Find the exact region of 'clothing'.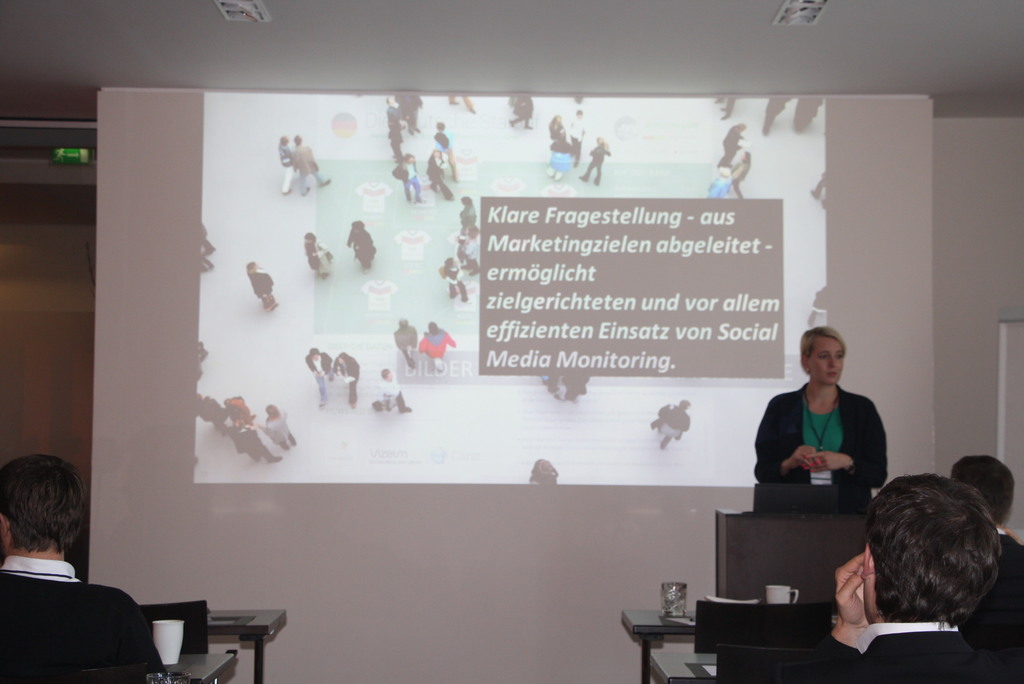
Exact region: bbox=[651, 405, 681, 446].
